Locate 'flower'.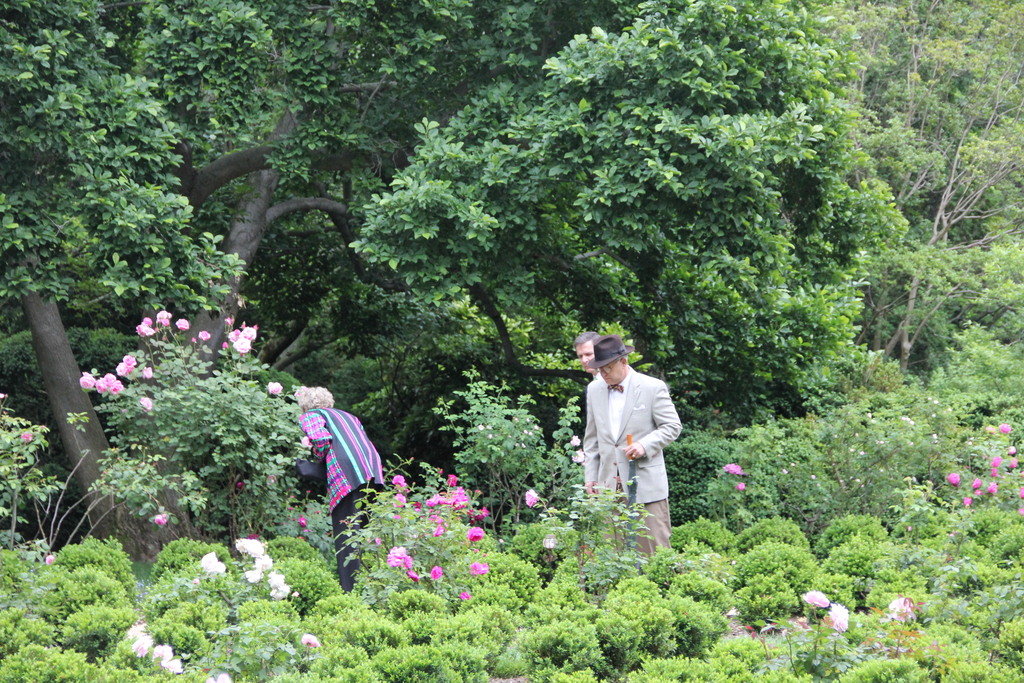
Bounding box: select_region(164, 658, 182, 673).
